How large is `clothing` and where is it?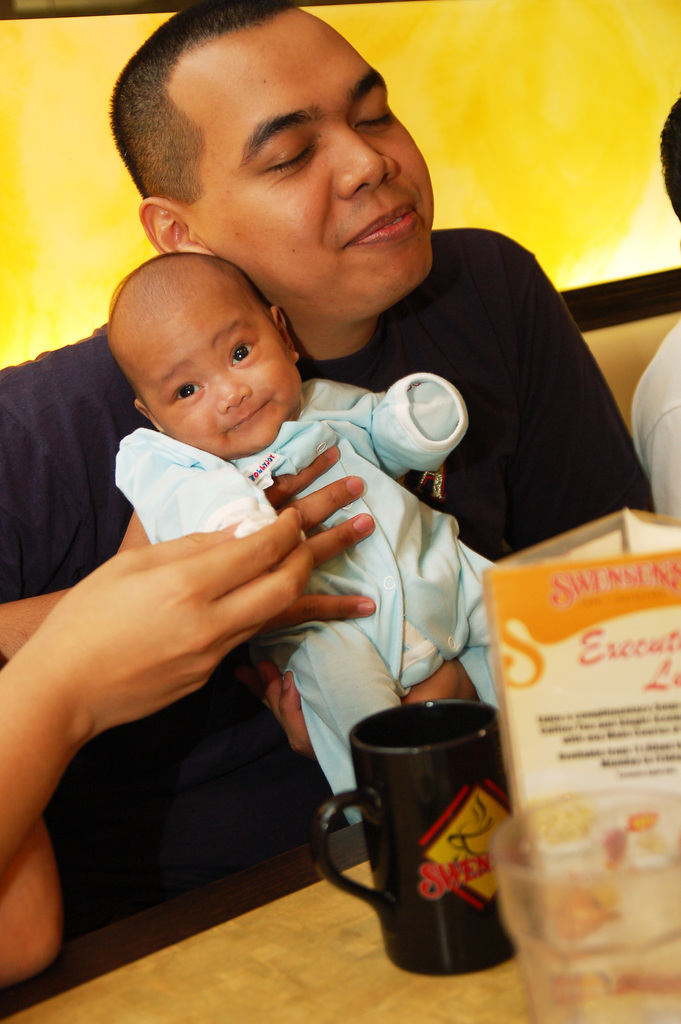
Bounding box: <bbox>639, 300, 680, 524</bbox>.
